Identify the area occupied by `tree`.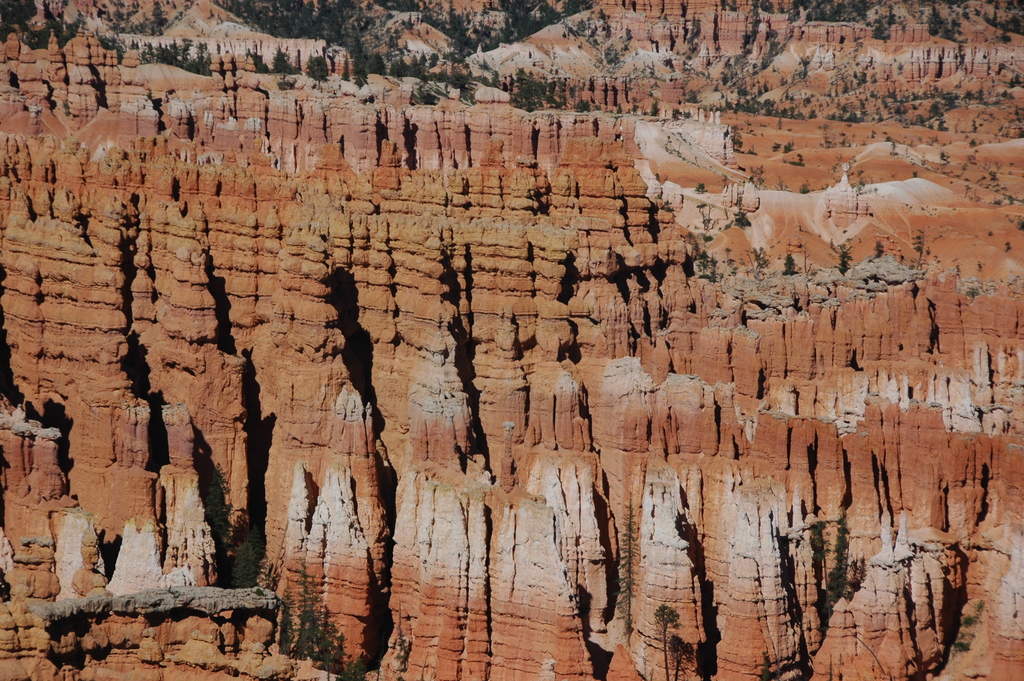
Area: BBox(509, 68, 566, 111).
